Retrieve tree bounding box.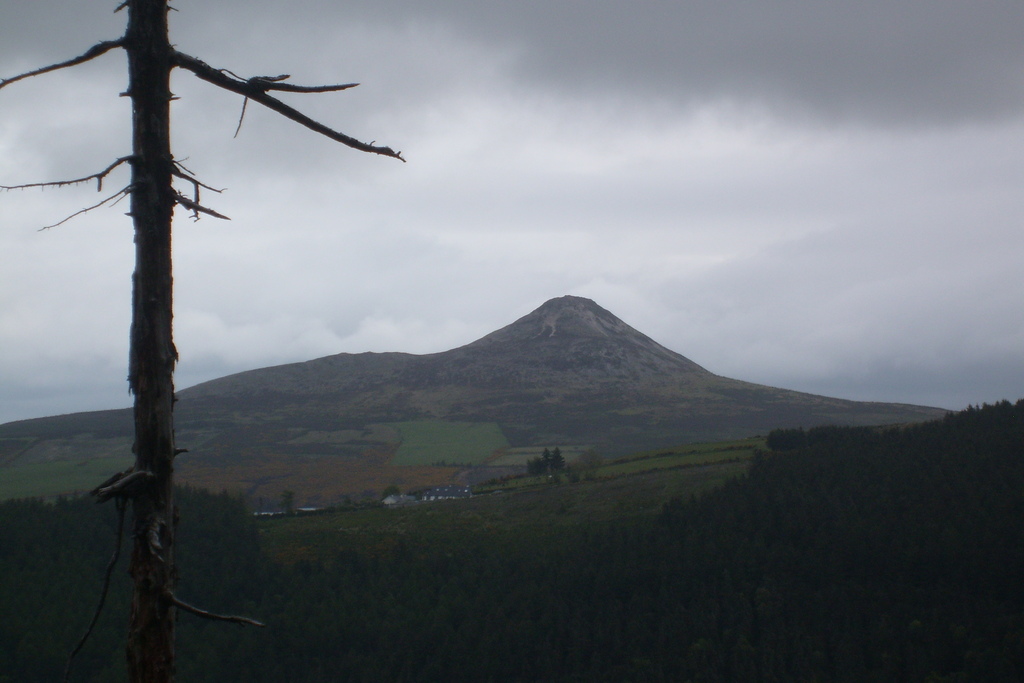
Bounding box: box(0, 498, 273, 587).
